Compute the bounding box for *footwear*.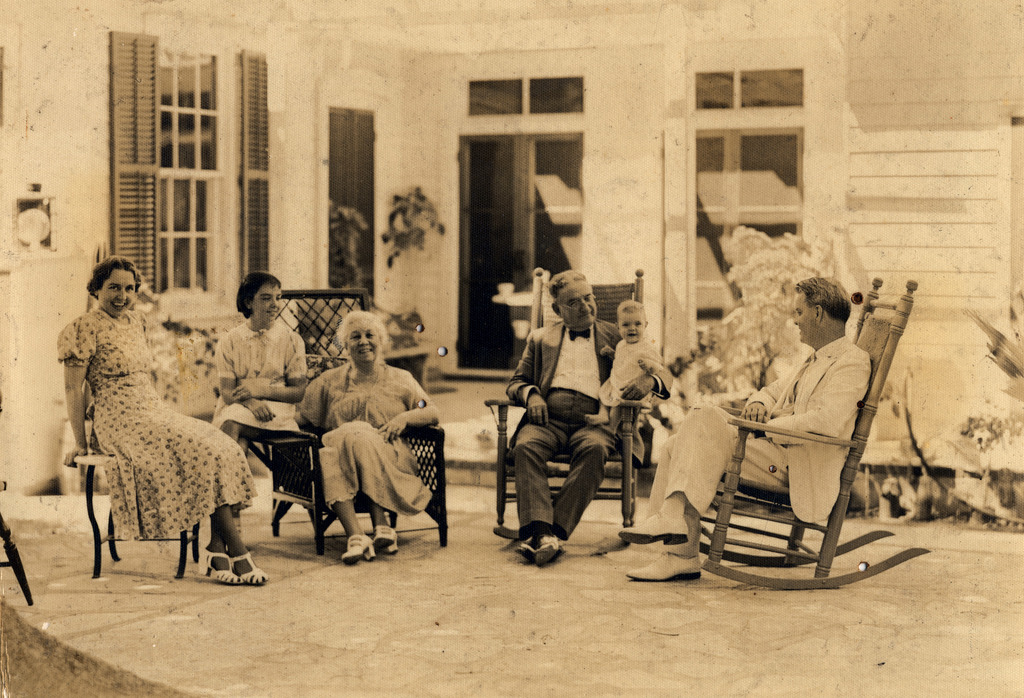
locate(228, 551, 264, 587).
